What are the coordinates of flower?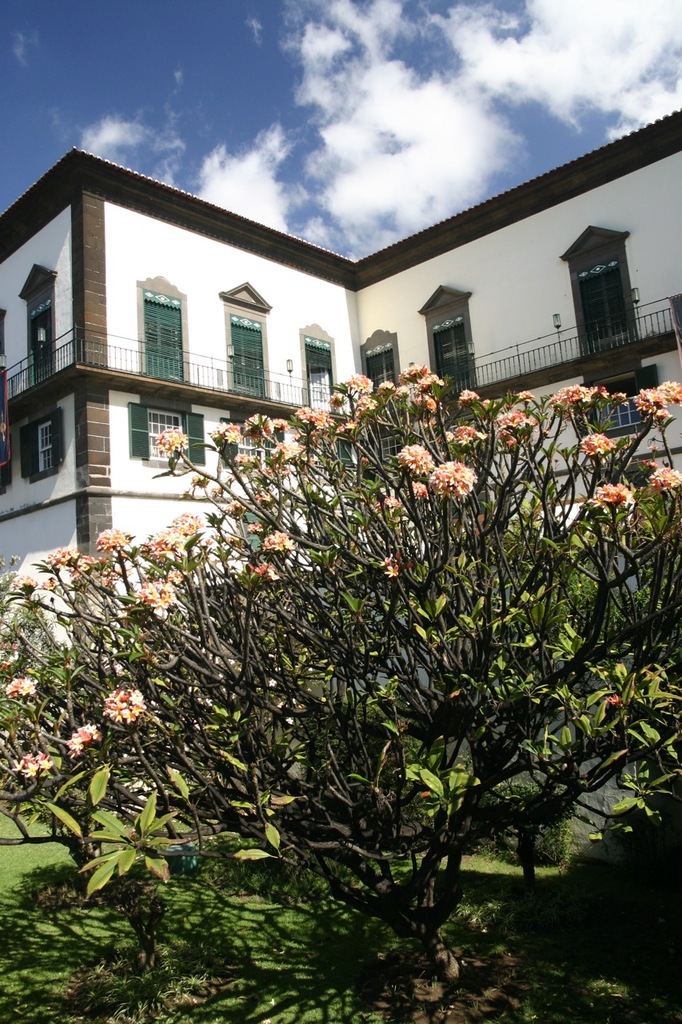
{"left": 247, "top": 554, "right": 275, "bottom": 582}.
